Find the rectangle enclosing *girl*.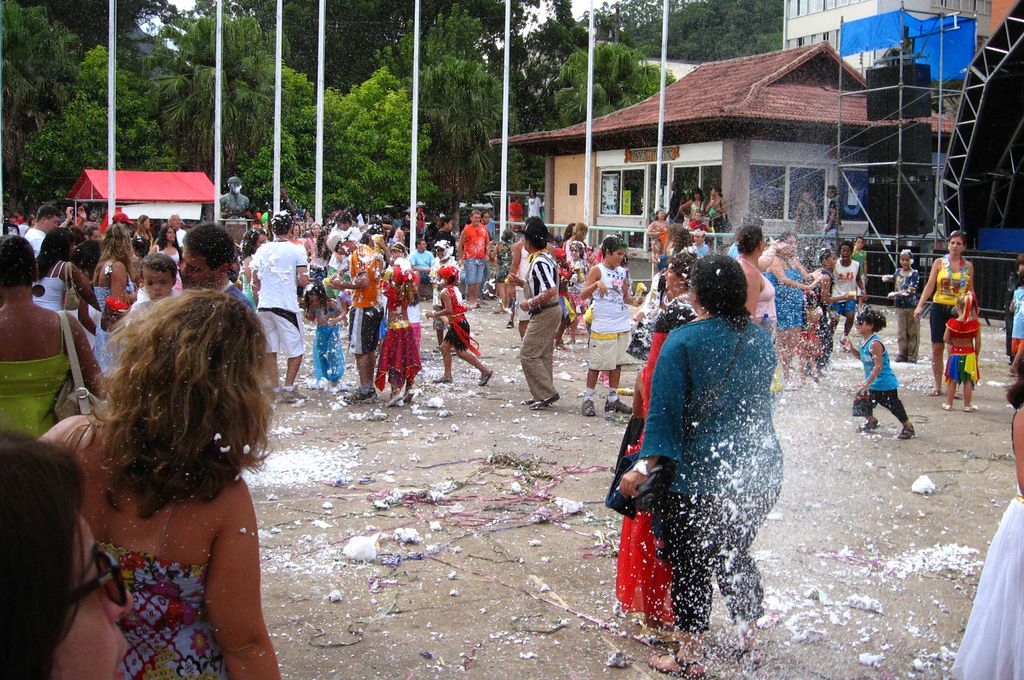
<region>295, 282, 342, 396</region>.
